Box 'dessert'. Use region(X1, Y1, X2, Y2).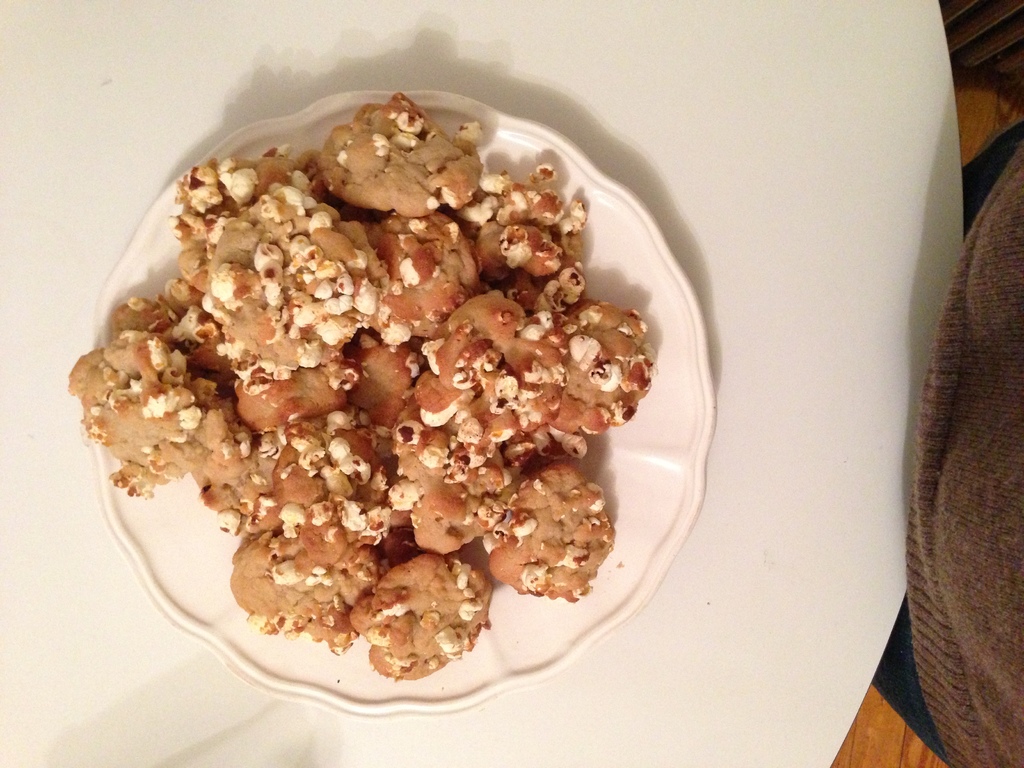
region(308, 89, 490, 218).
